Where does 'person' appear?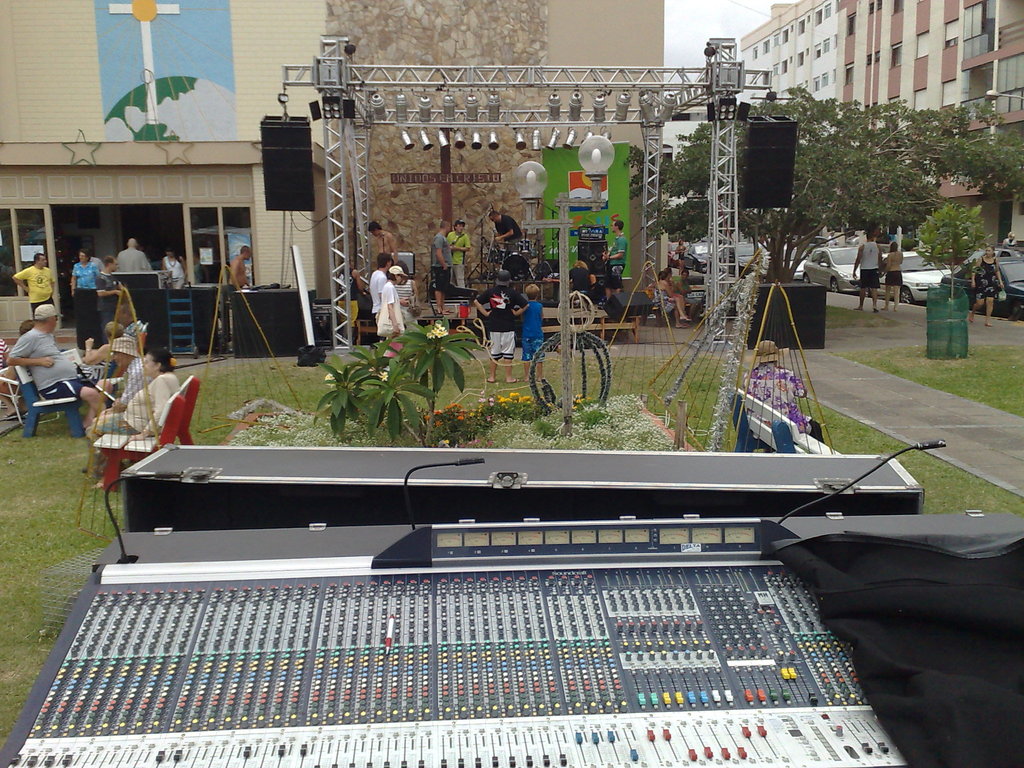
Appears at <bbox>6, 302, 106, 431</bbox>.
